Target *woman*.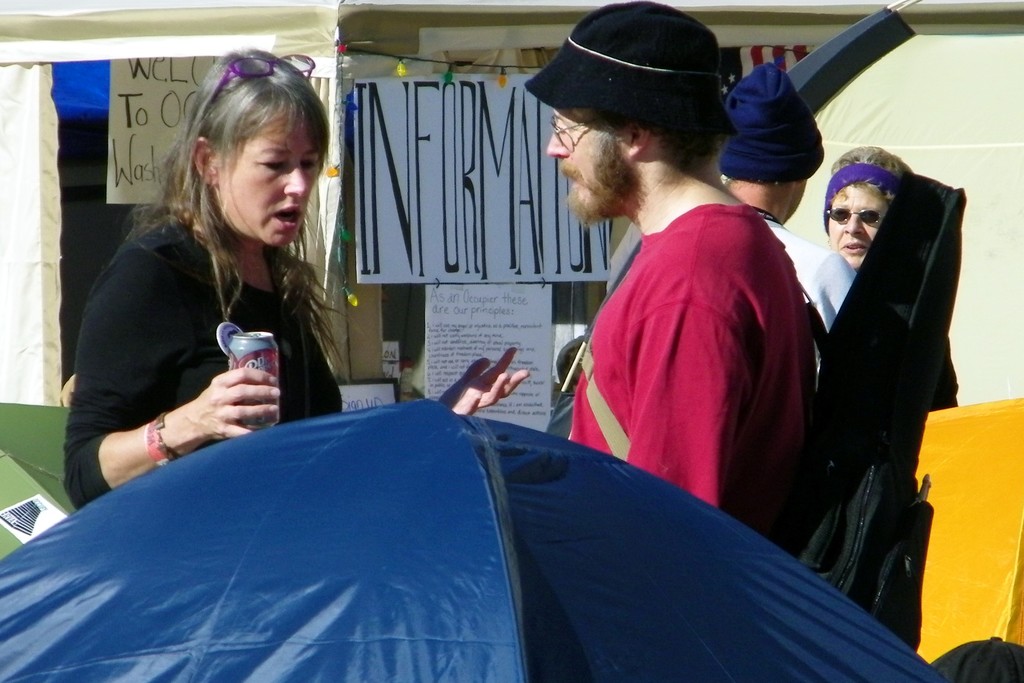
Target region: Rect(820, 140, 919, 279).
